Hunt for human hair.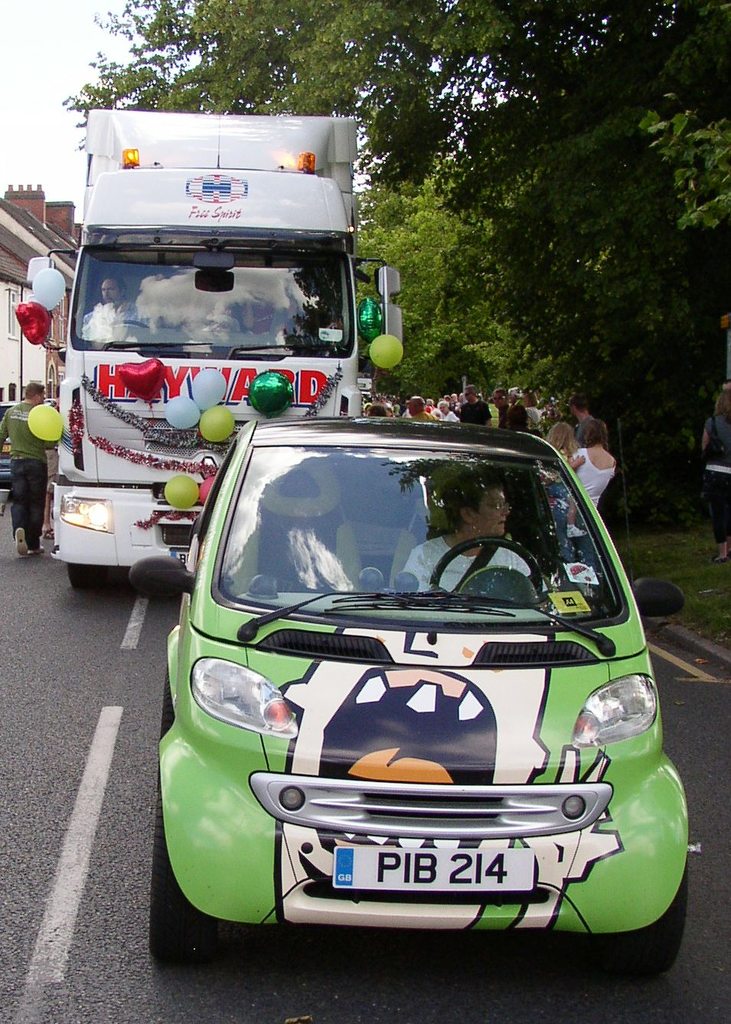
Hunted down at BBox(441, 464, 501, 532).
